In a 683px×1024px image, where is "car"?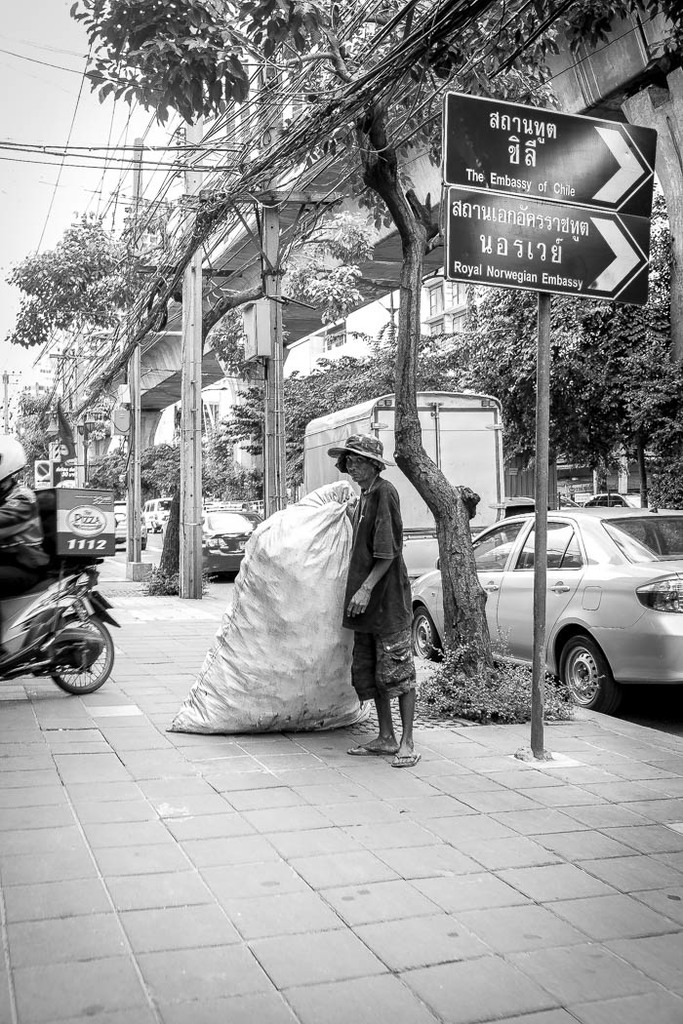
(410,505,682,709).
